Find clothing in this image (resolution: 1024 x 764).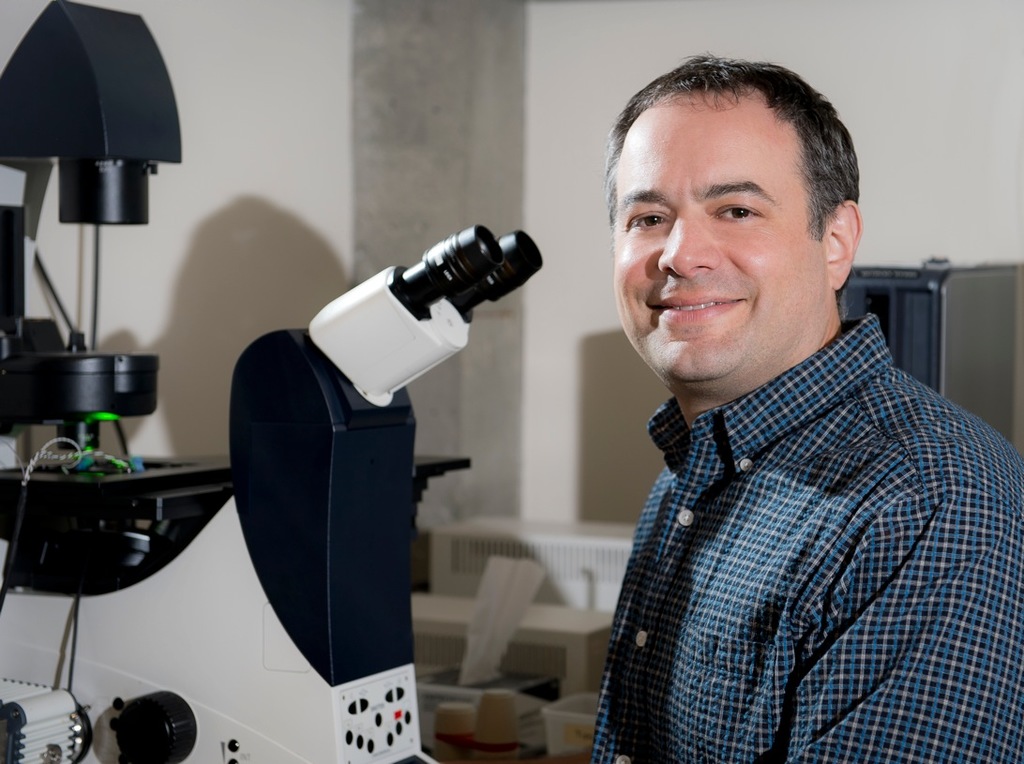
bbox=[560, 249, 994, 763].
